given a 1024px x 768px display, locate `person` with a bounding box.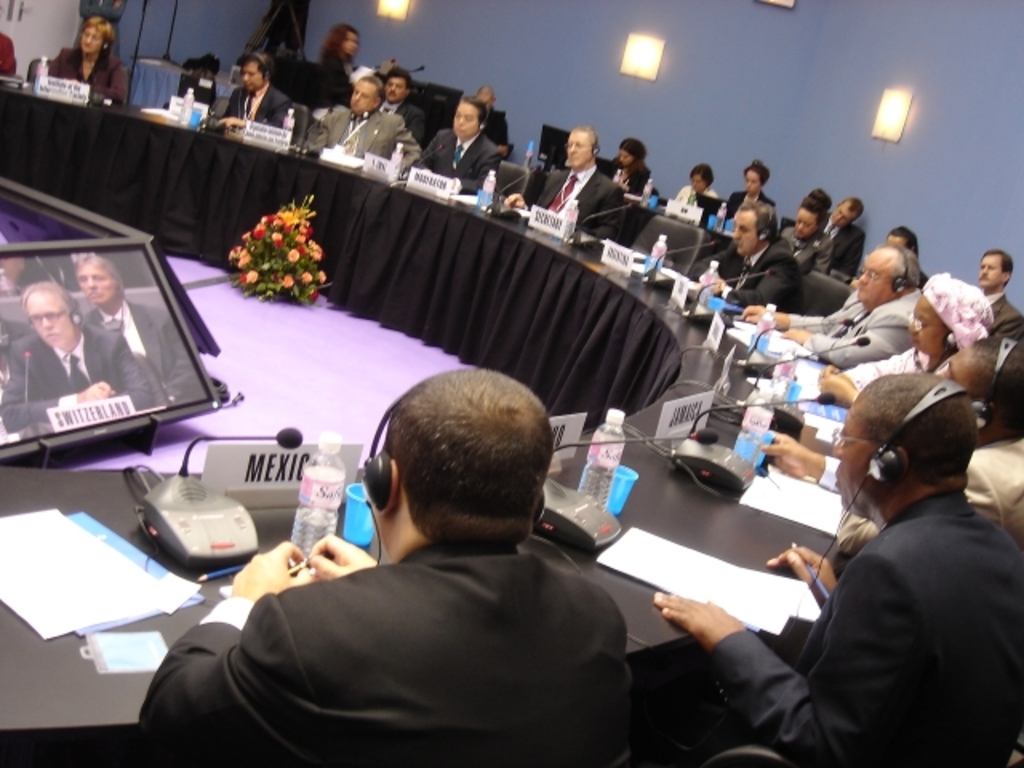
Located: 837/344/1022/539.
